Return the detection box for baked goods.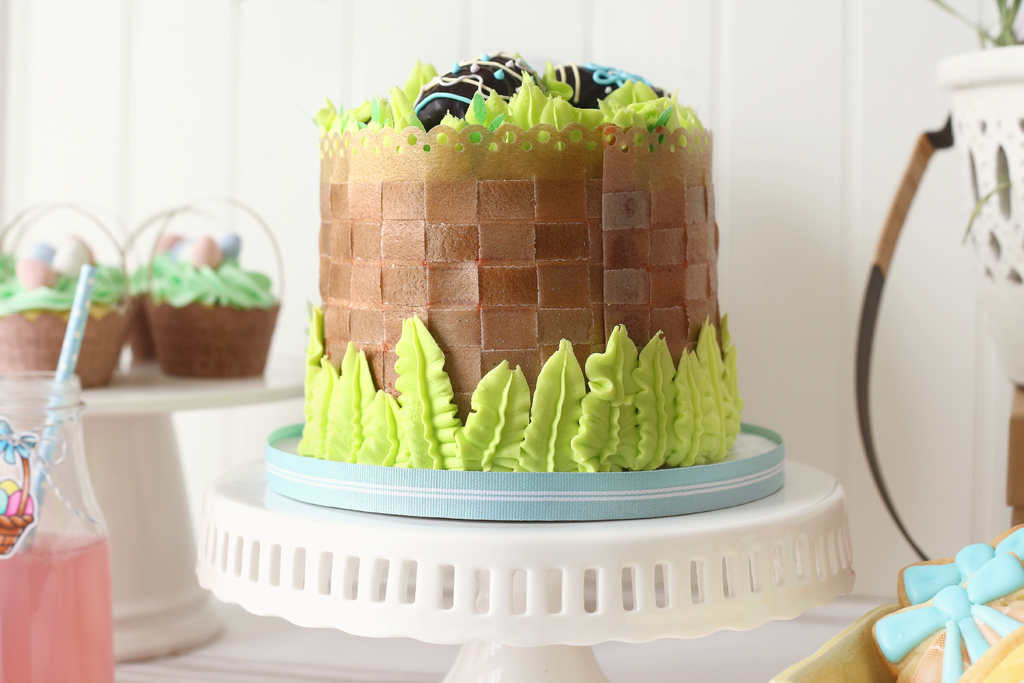
box(302, 49, 733, 475).
